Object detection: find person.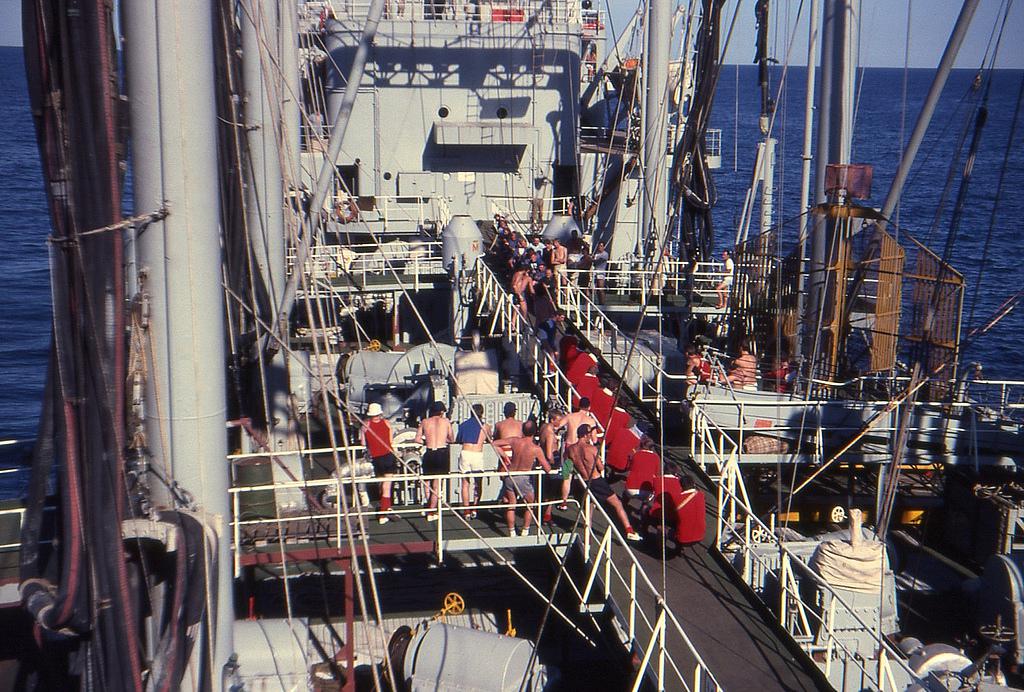
box(458, 393, 486, 472).
